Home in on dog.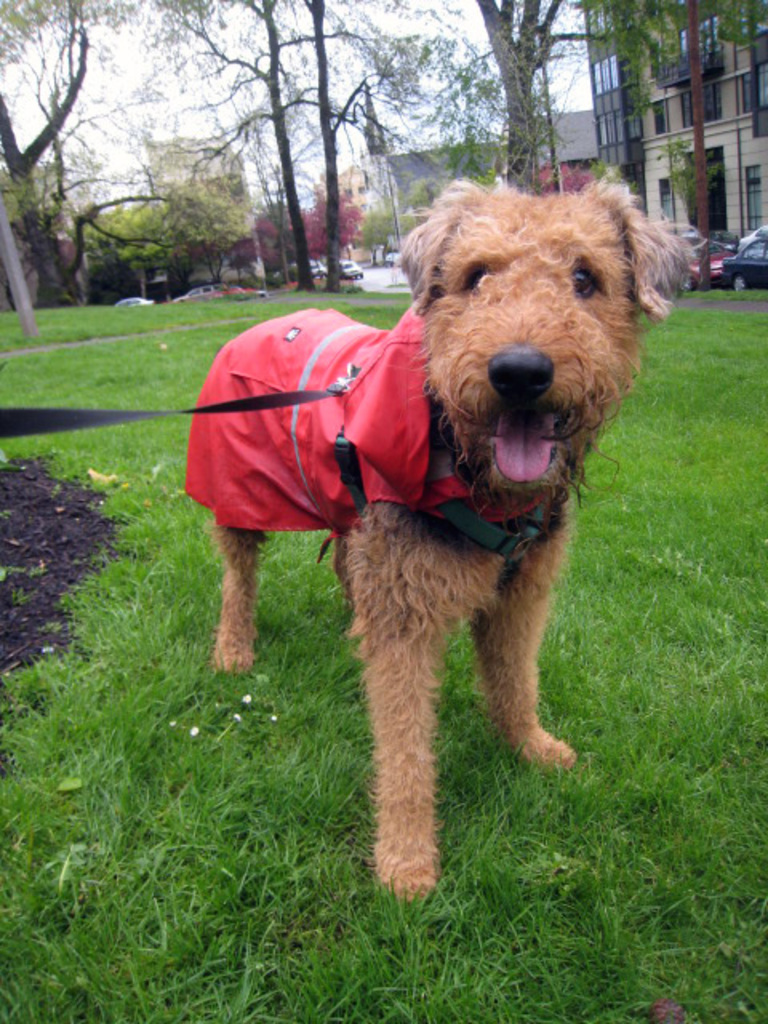
Homed in at 178,174,691,909.
